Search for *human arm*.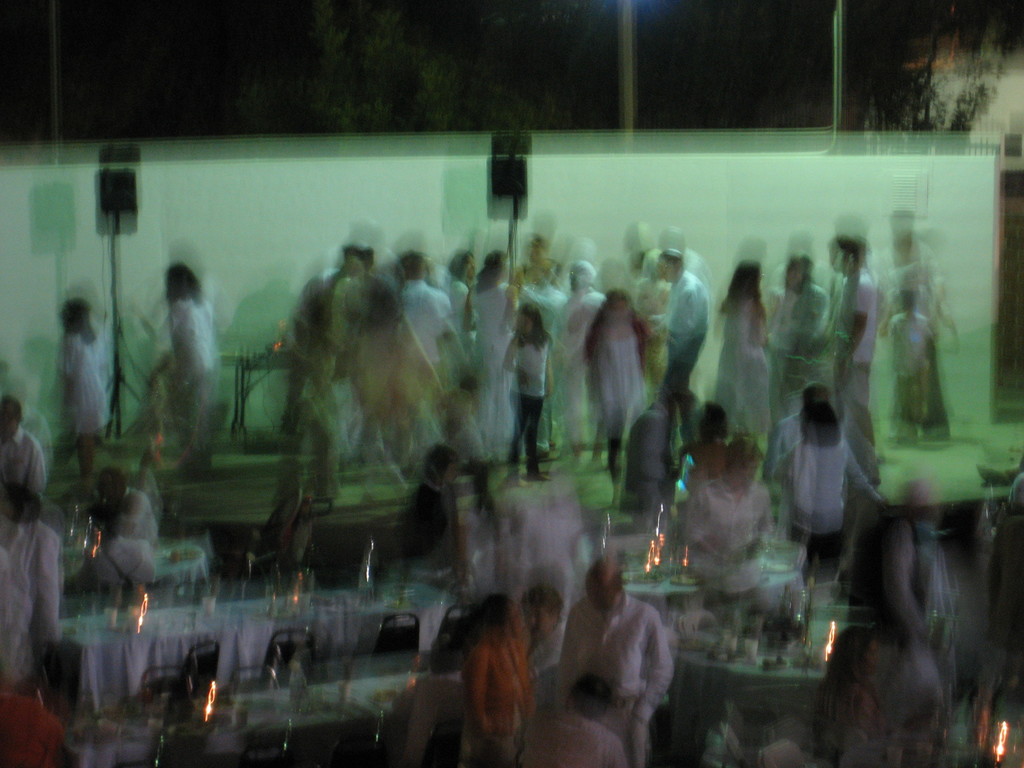
Found at bbox(680, 506, 706, 559).
